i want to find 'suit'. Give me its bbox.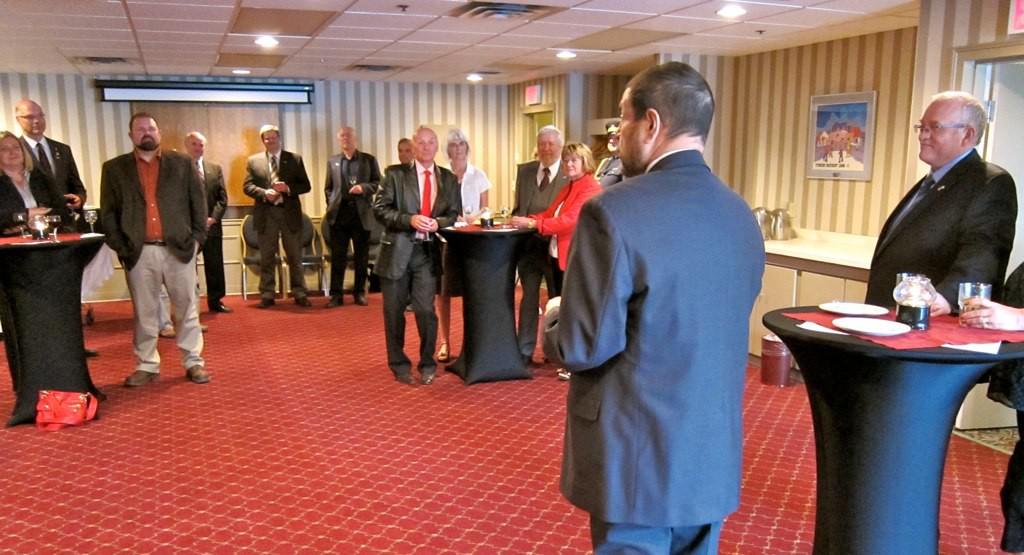
l=861, t=147, r=1017, b=317.
